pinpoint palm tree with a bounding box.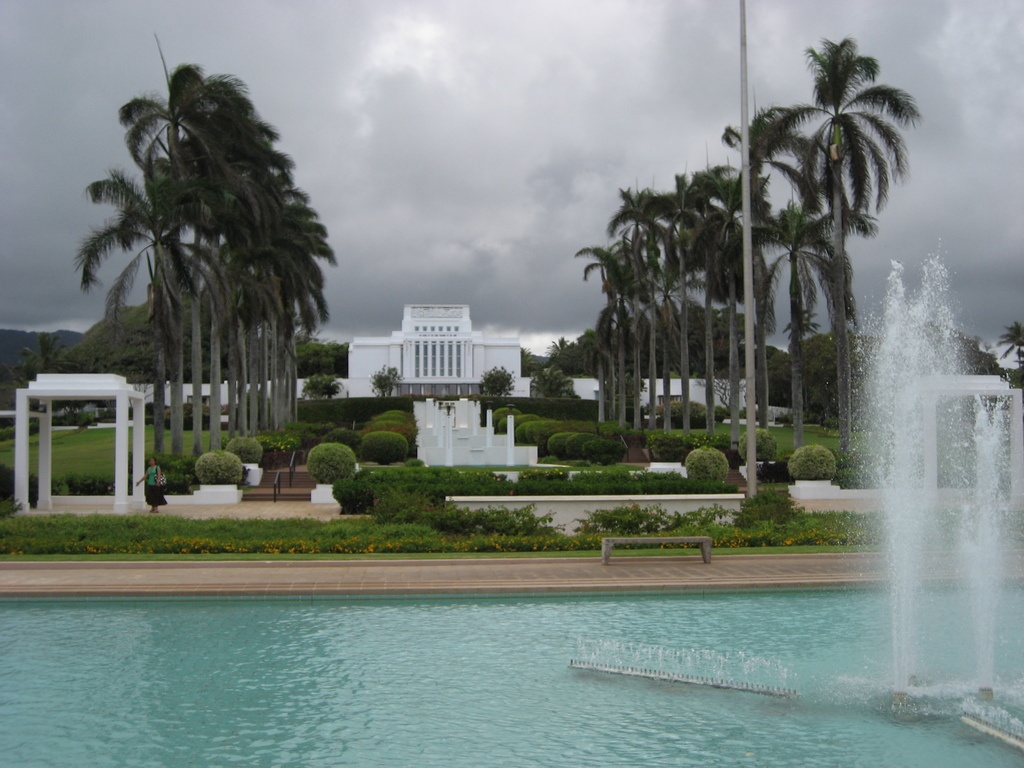
l=191, t=137, r=262, b=403.
